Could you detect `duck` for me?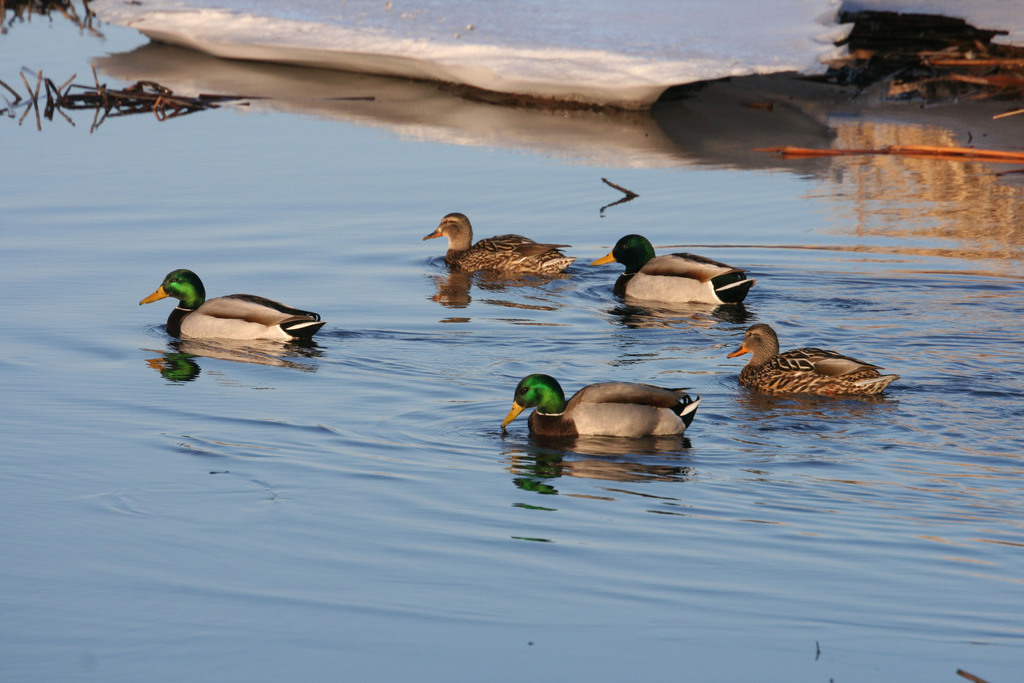
Detection result: Rect(140, 259, 332, 352).
